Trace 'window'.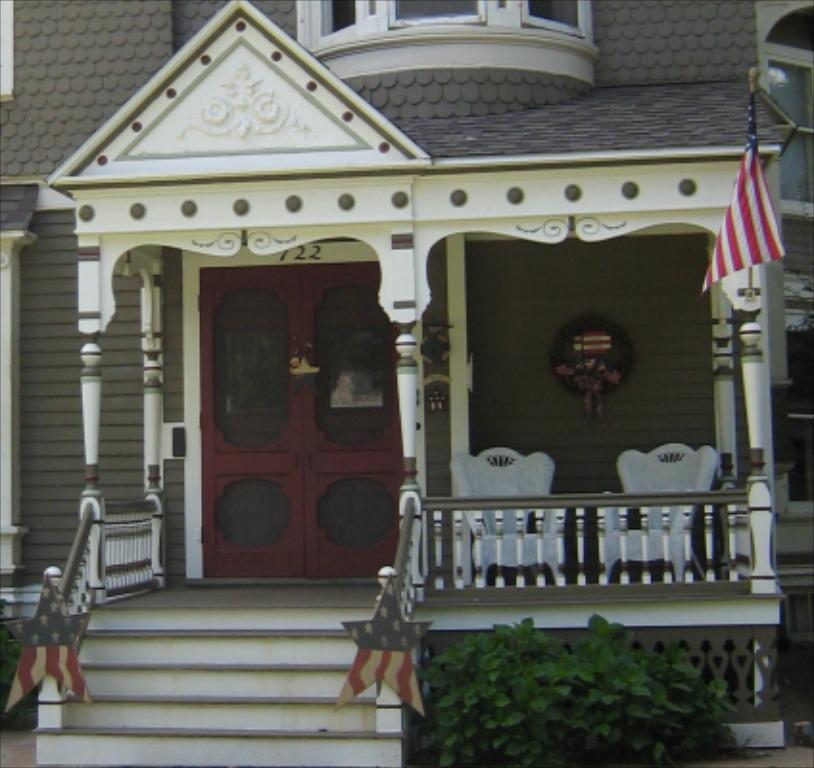
Traced to {"left": 753, "top": 0, "right": 812, "bottom": 221}.
